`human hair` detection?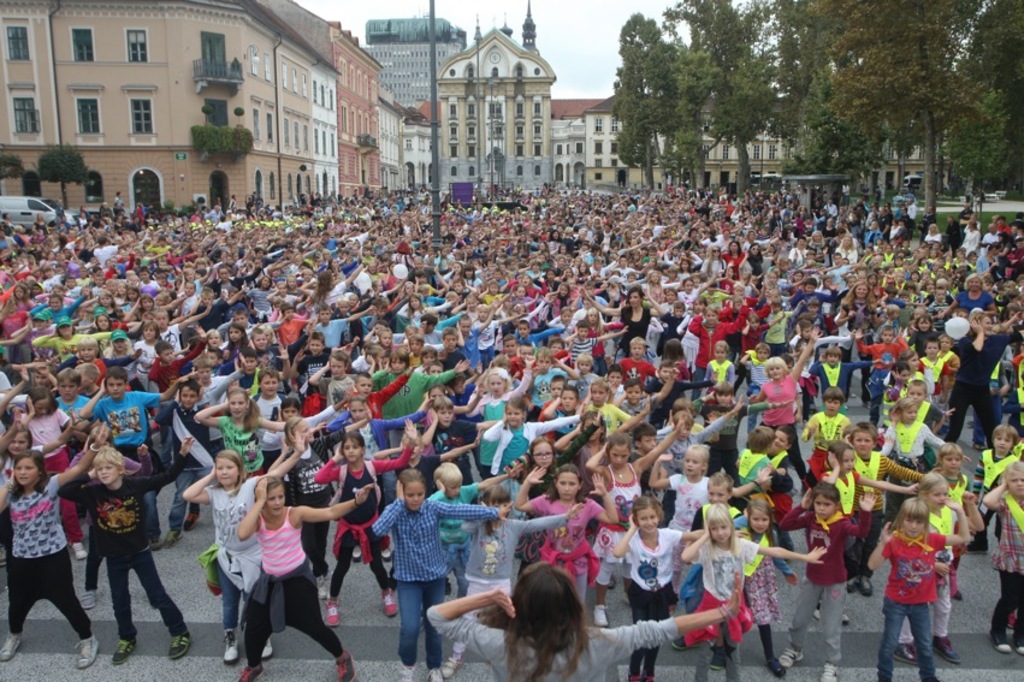
region(578, 354, 596, 367)
